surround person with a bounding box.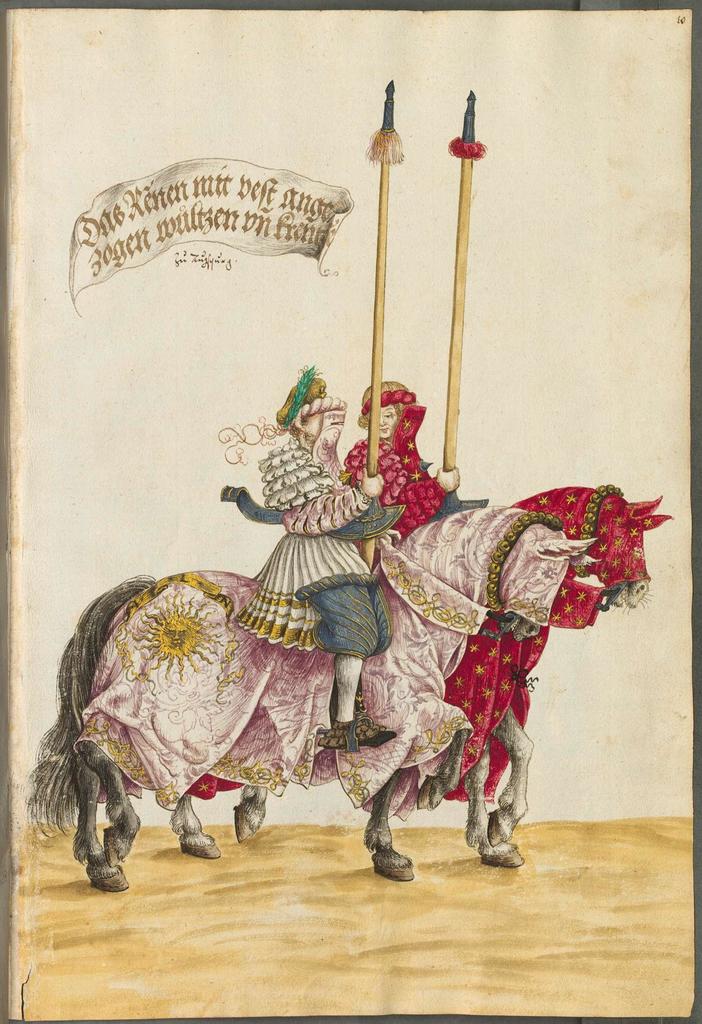
left=249, top=358, right=397, bottom=755.
